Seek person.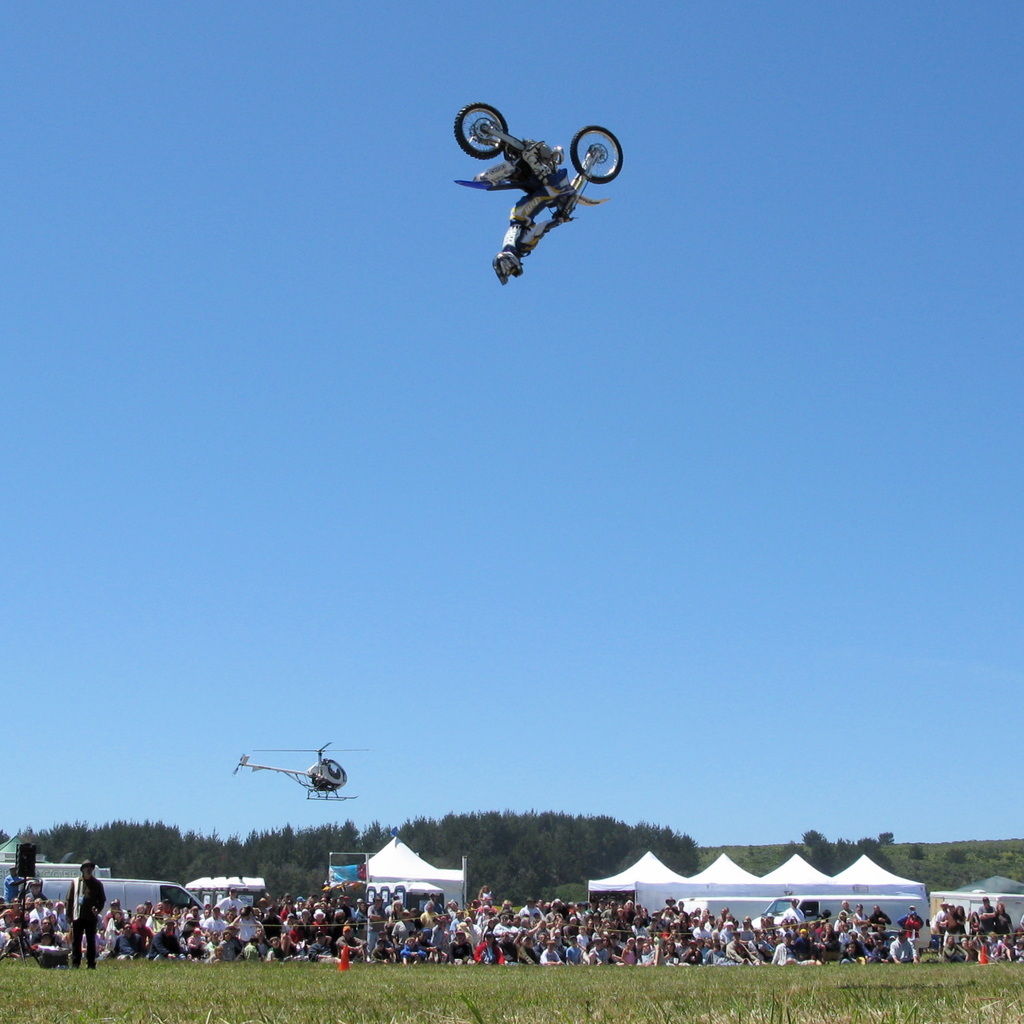
[left=490, top=190, right=565, bottom=286].
